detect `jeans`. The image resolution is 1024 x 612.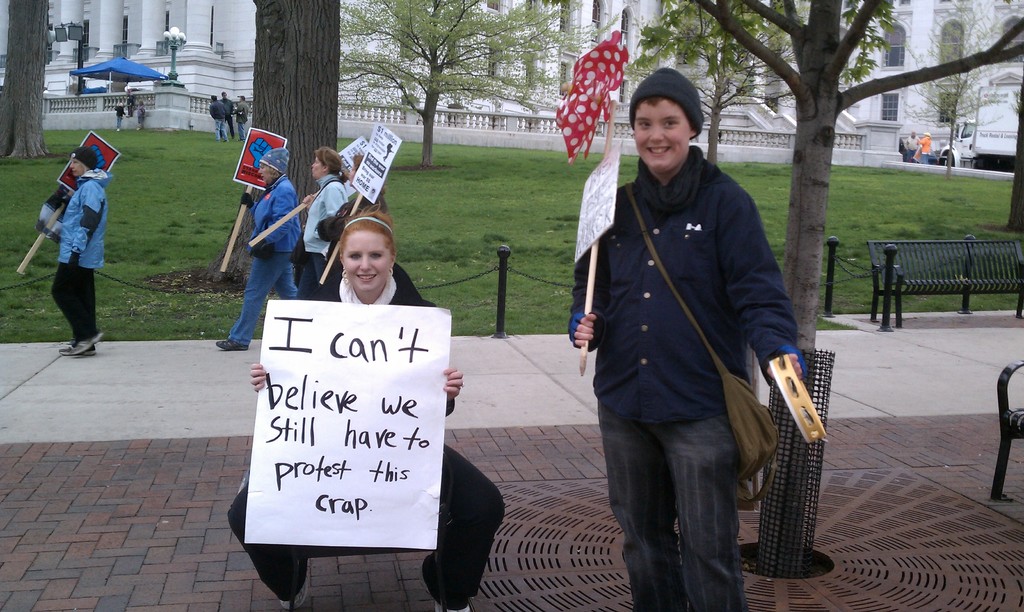
crop(596, 370, 765, 611).
